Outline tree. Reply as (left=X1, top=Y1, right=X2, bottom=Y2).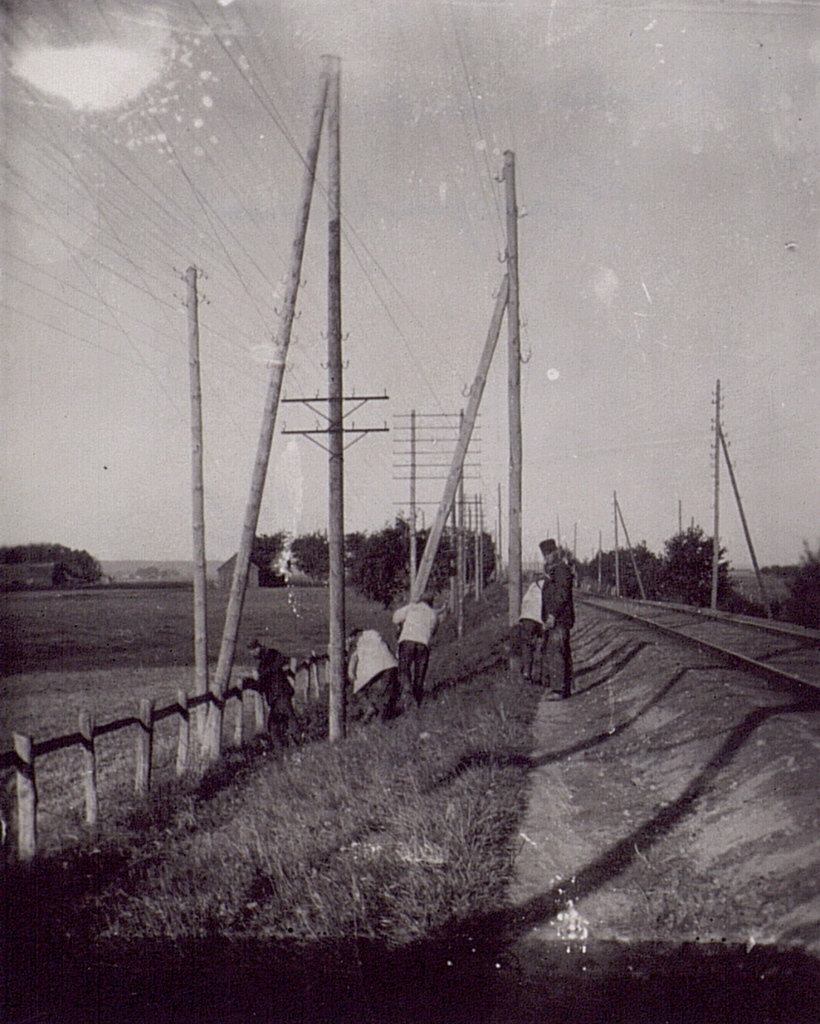
(left=226, top=533, right=488, bottom=599).
